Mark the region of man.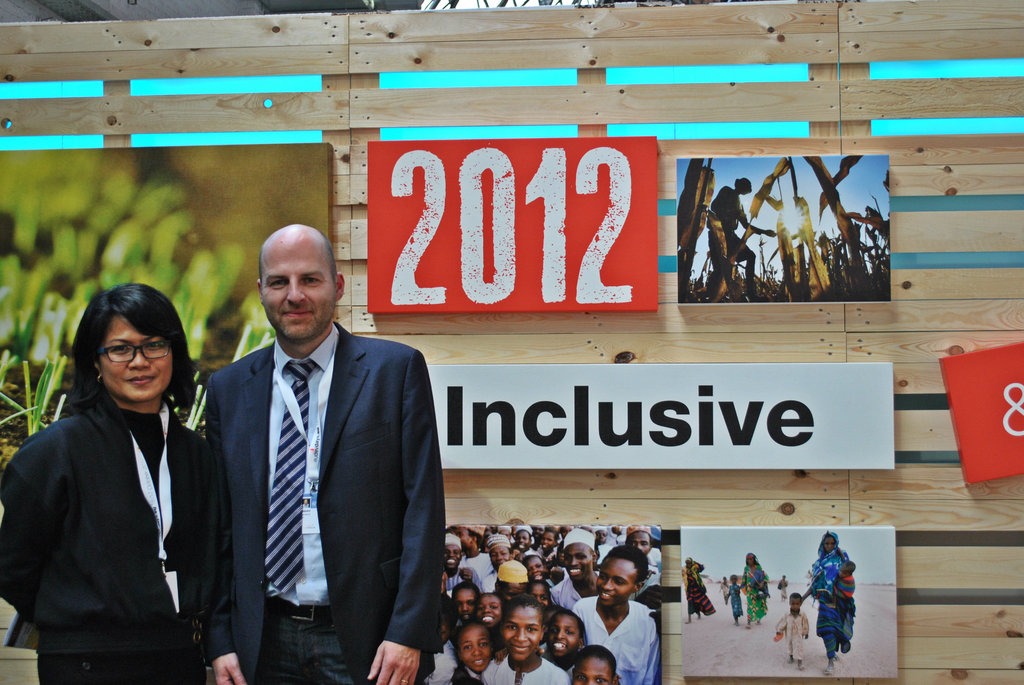
Region: (175,214,433,684).
